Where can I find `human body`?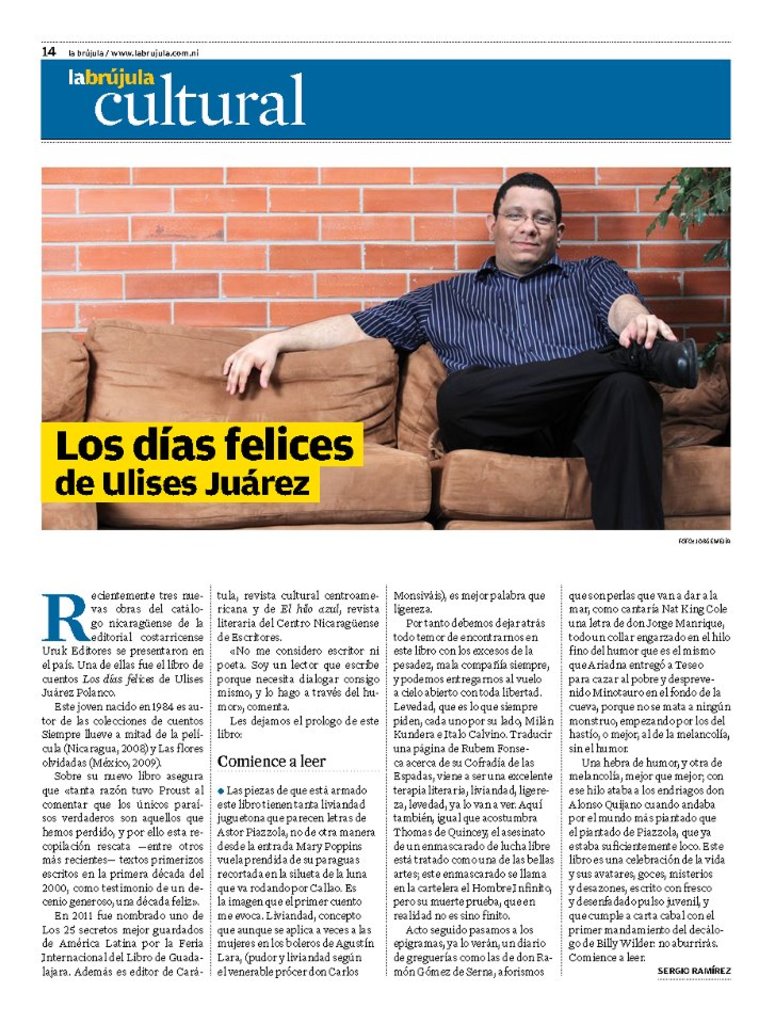
You can find it at <bbox>253, 188, 680, 506</bbox>.
